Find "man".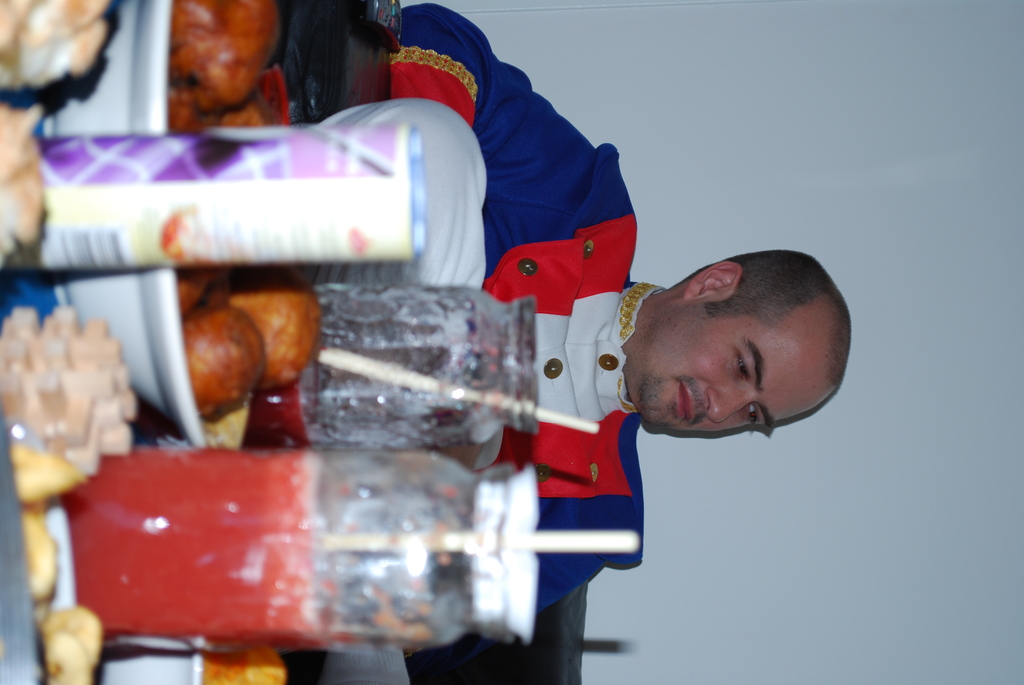
detection(390, 0, 852, 613).
